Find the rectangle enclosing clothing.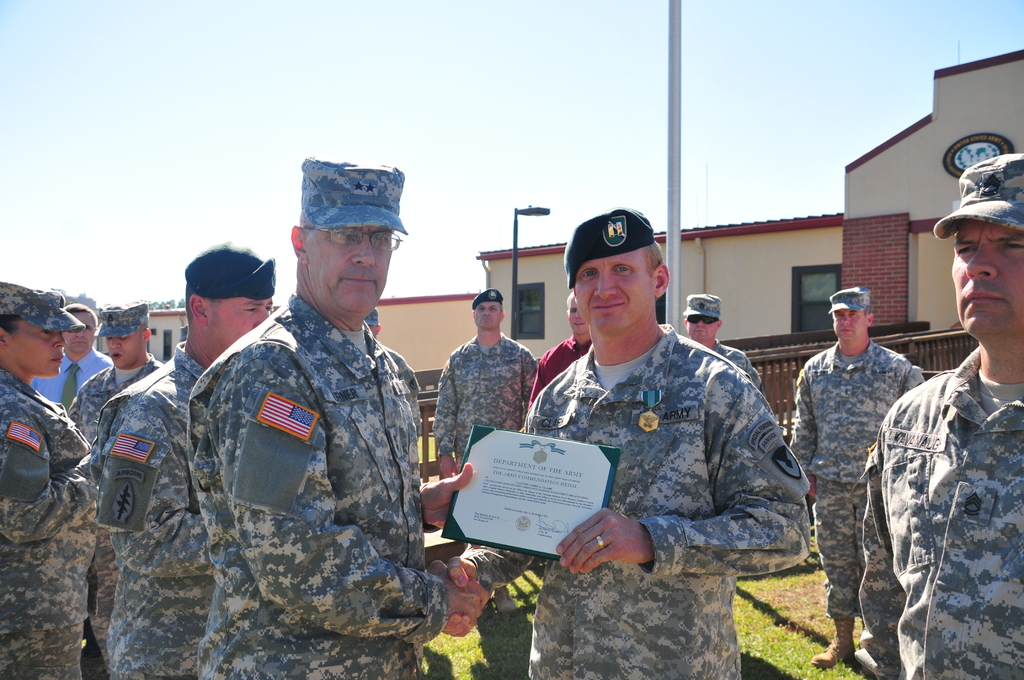
box=[31, 341, 111, 405].
